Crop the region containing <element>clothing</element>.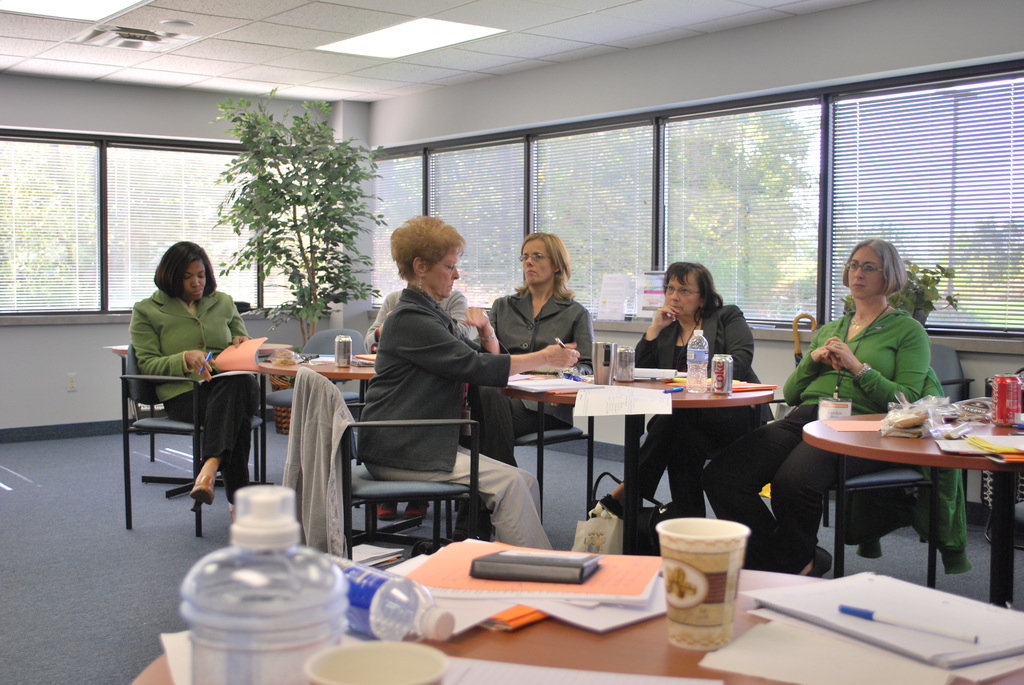
Crop region: bbox=[465, 285, 607, 464].
